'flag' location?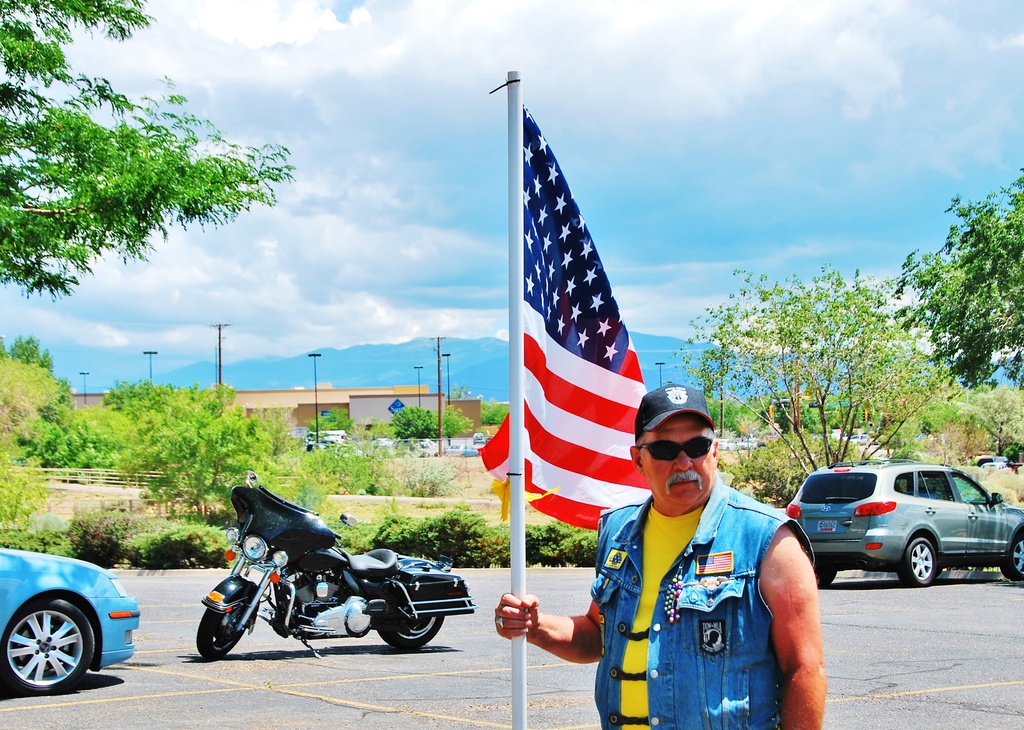
[486, 83, 666, 585]
